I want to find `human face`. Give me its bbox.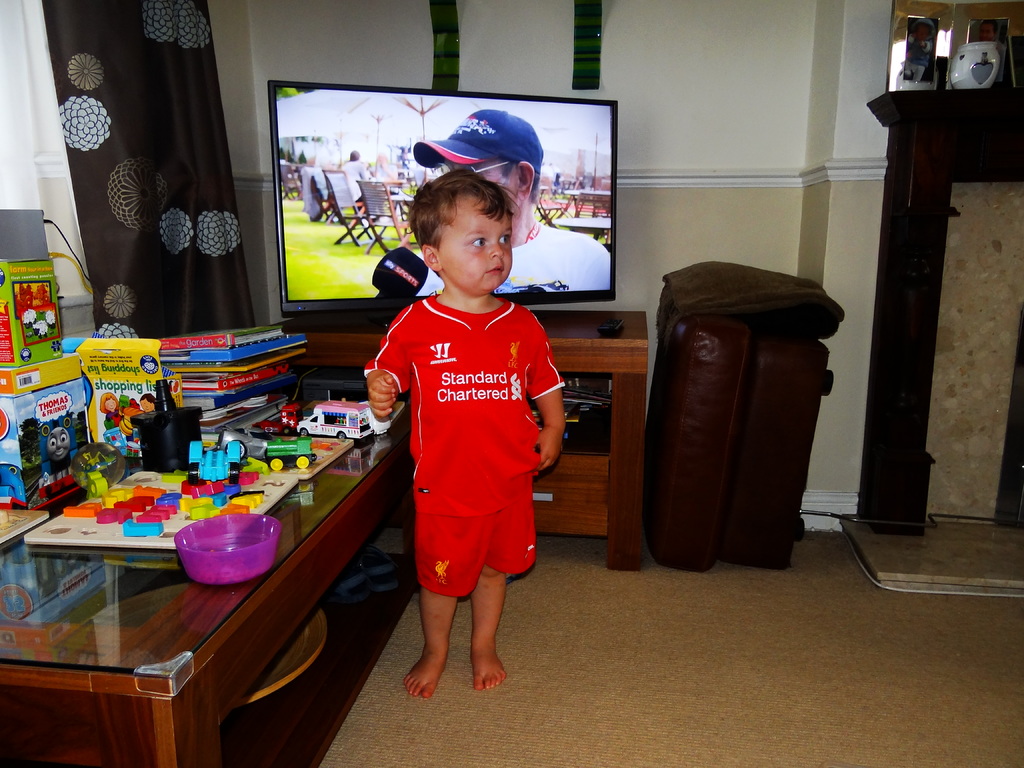
(x1=445, y1=158, x2=518, y2=218).
